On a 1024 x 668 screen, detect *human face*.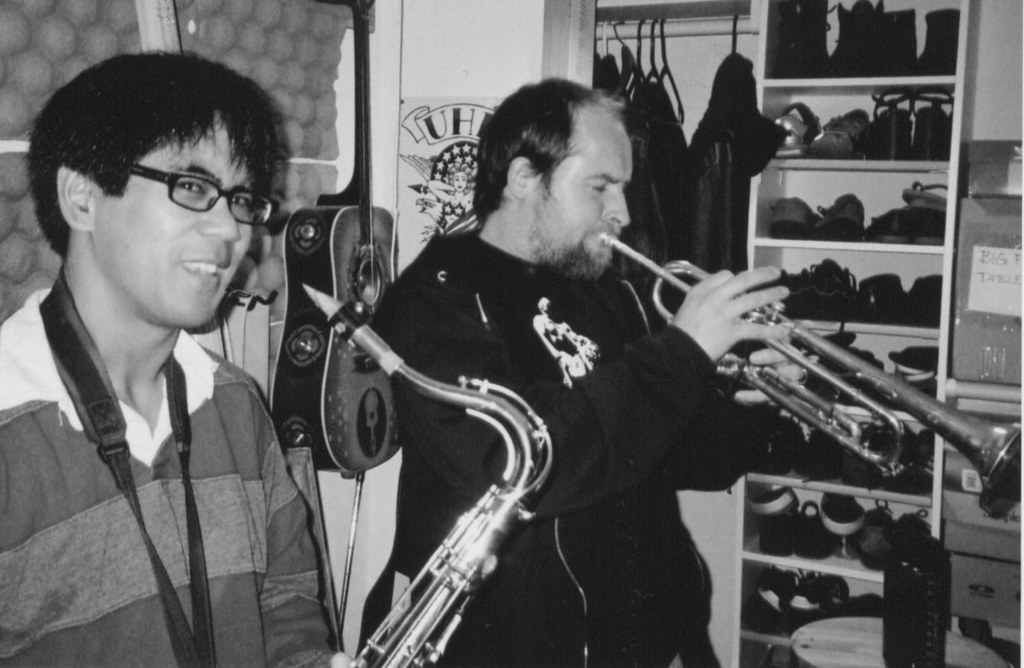
bbox=[530, 101, 634, 266].
